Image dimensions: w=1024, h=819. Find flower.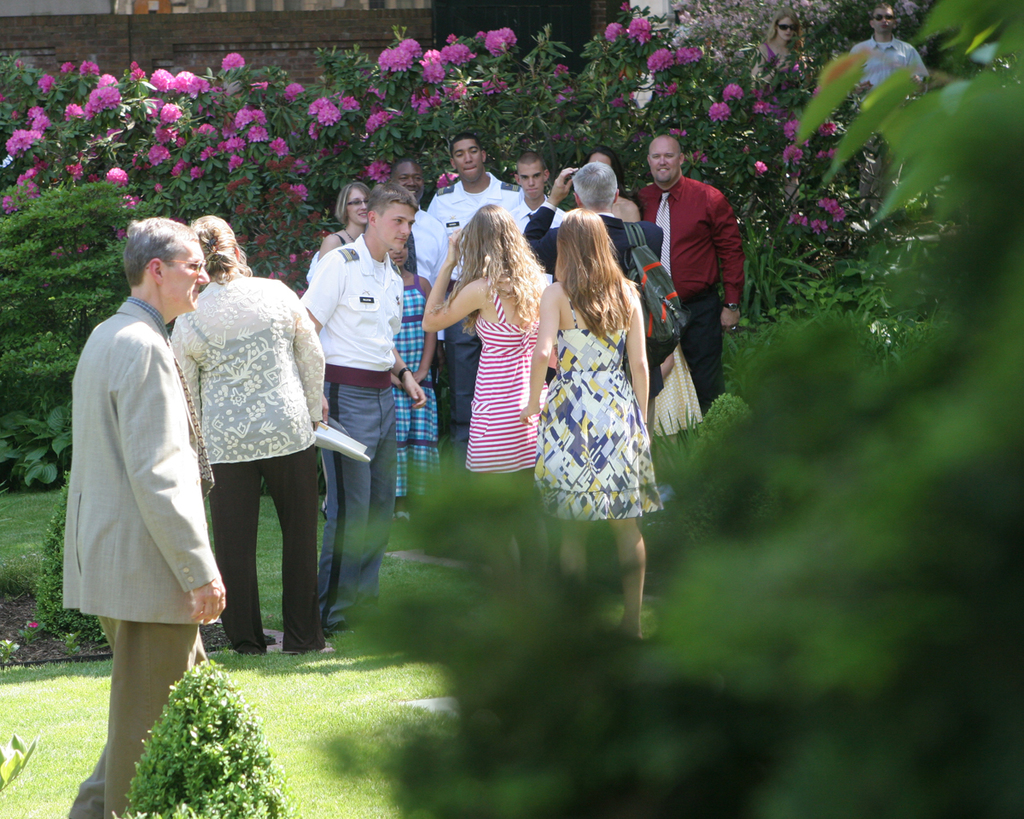
left=782, top=108, right=803, bottom=151.
